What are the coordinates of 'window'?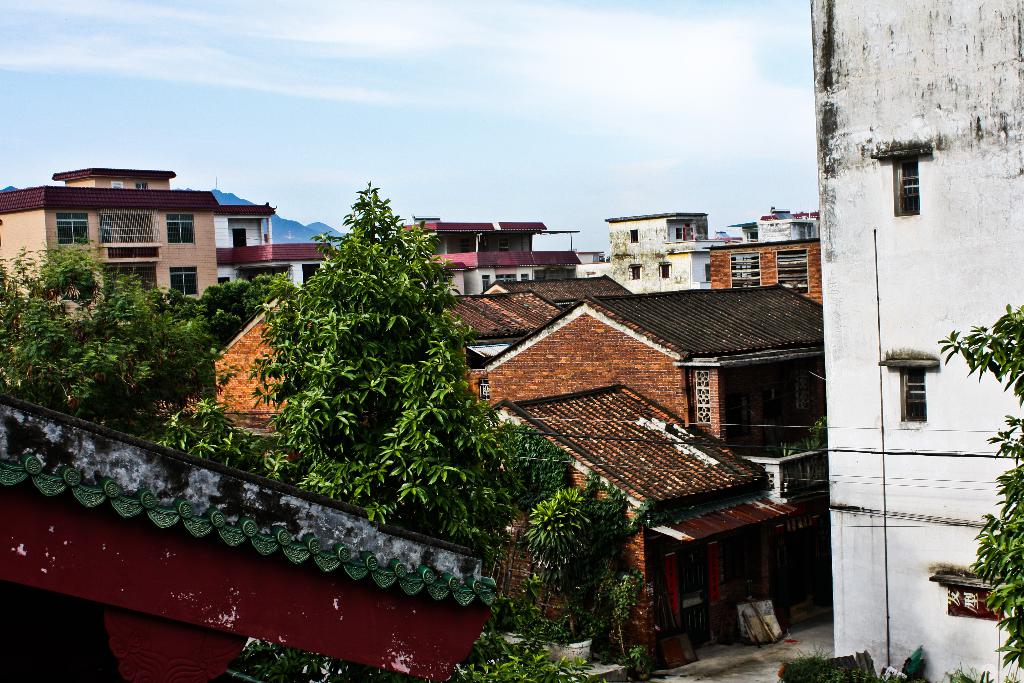
890 148 922 218.
